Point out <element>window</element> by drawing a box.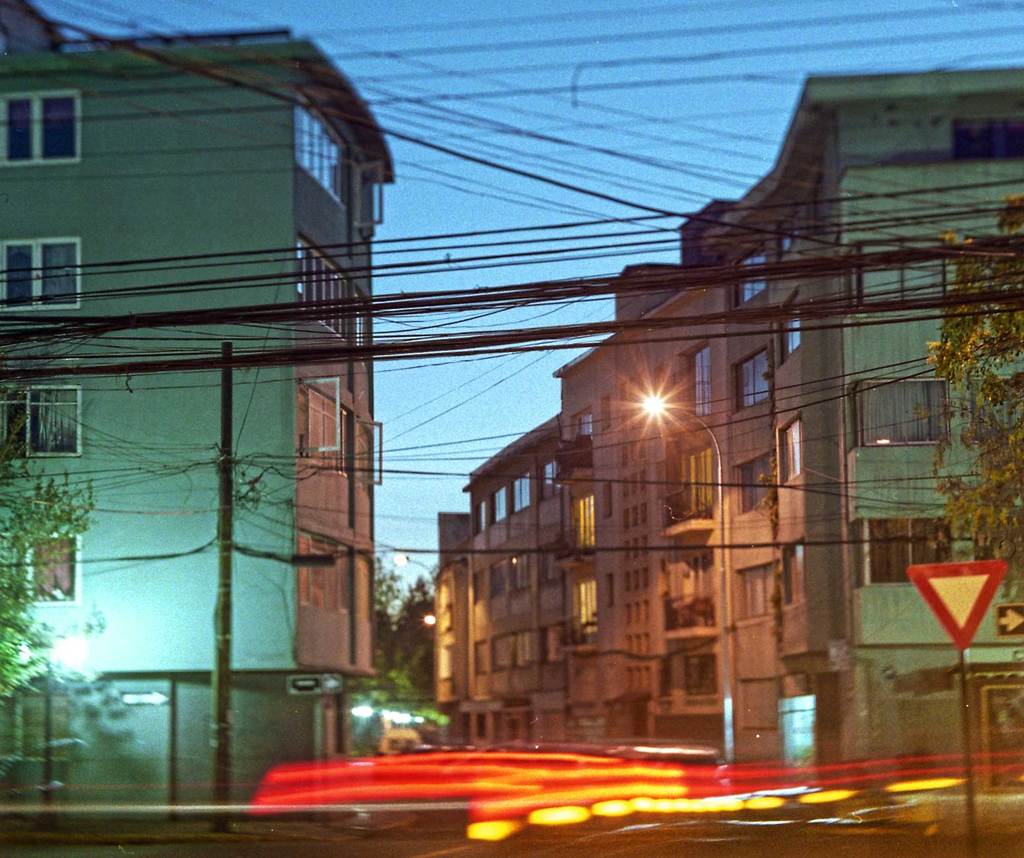
x1=679, y1=445, x2=716, y2=523.
